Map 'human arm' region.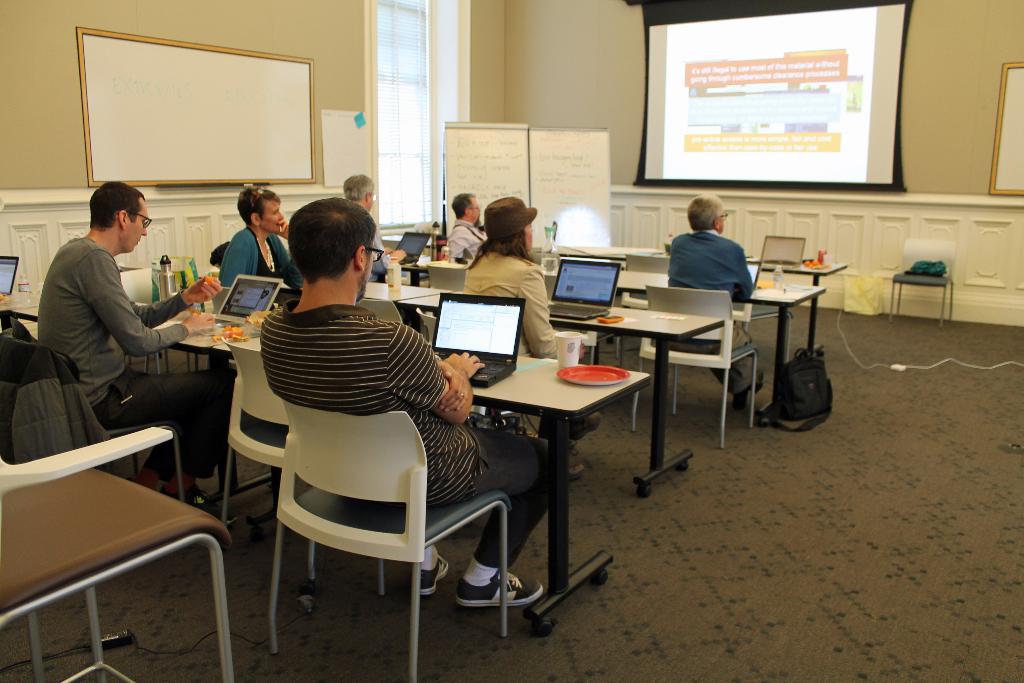
Mapped to (732,247,755,307).
